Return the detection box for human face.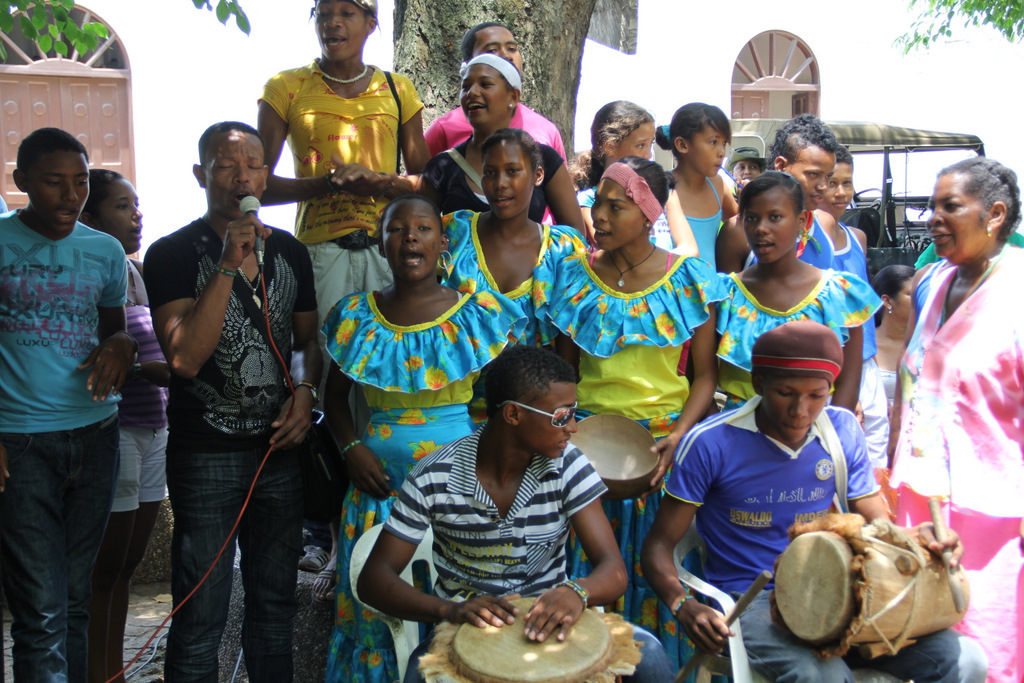
x1=90, y1=180, x2=144, y2=252.
